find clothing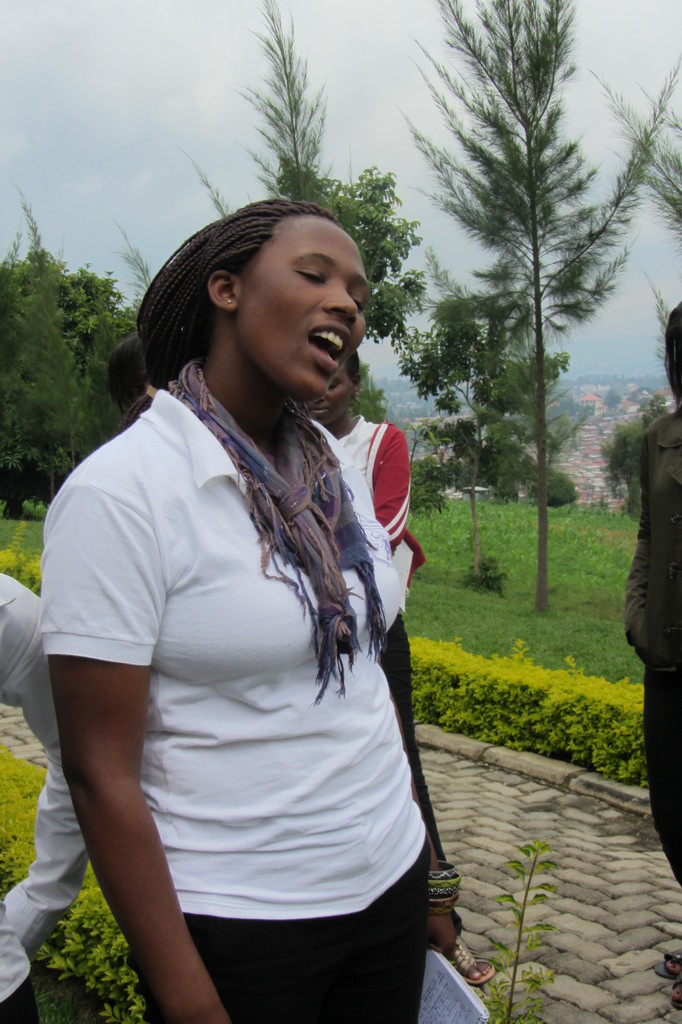
{"x1": 0, "y1": 550, "x2": 79, "y2": 1023}
